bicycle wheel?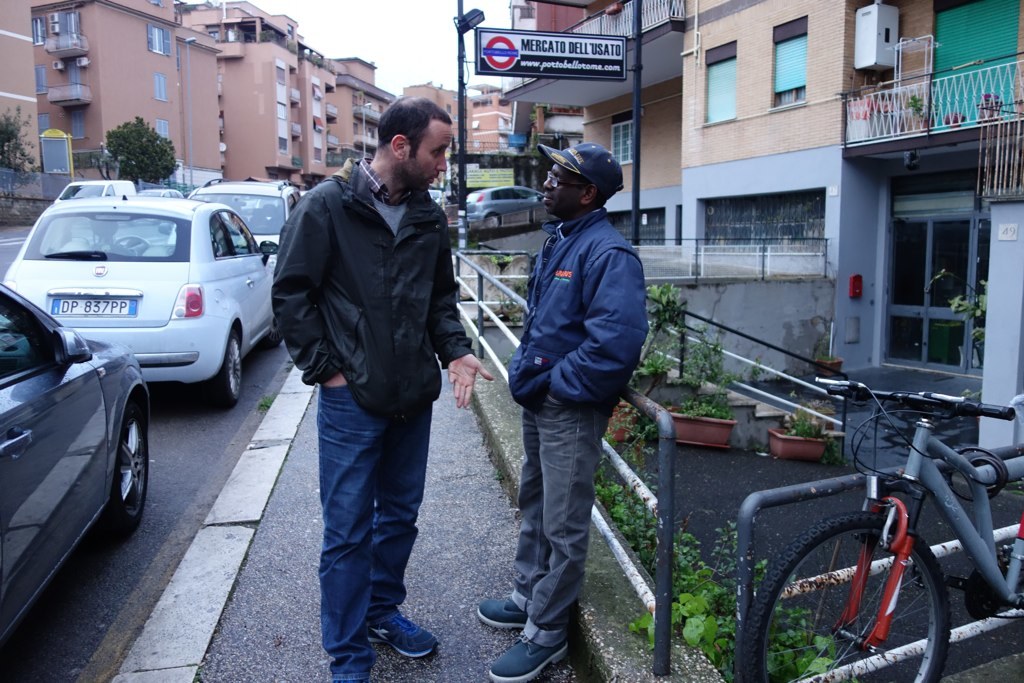
left=764, top=511, right=966, bottom=673
